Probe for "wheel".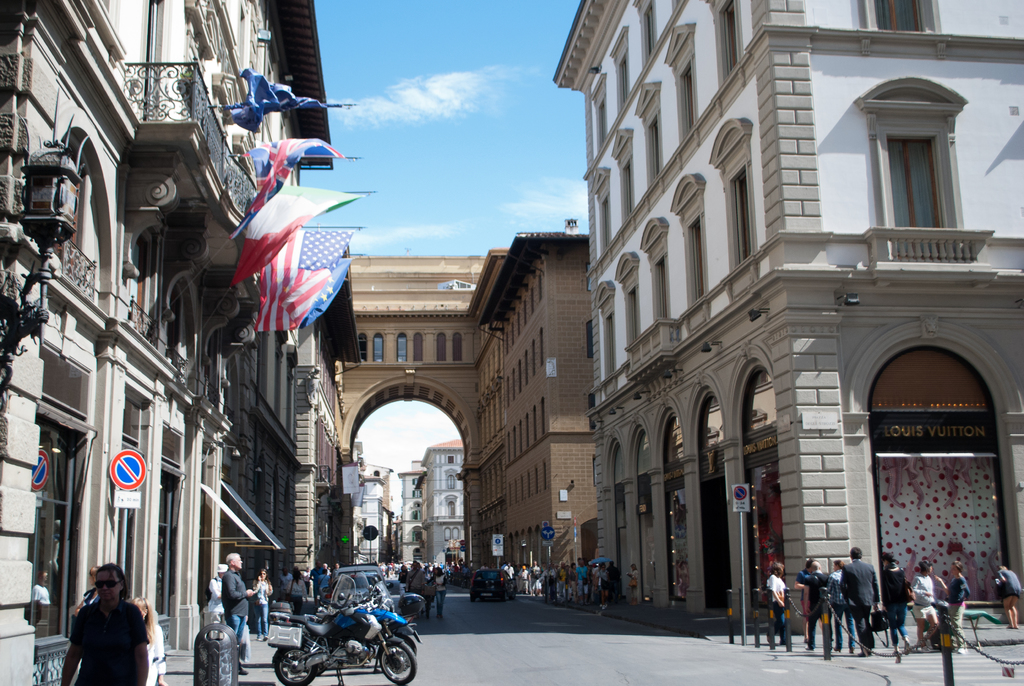
Probe result: rect(502, 592, 507, 601).
